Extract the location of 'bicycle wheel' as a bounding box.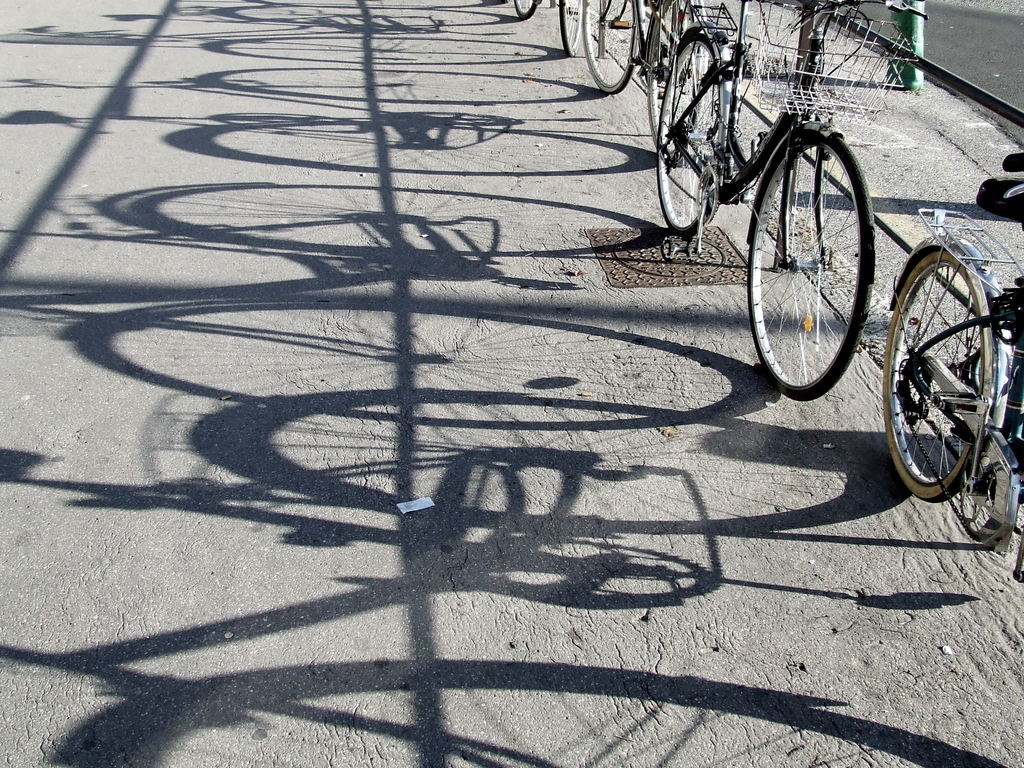
642:0:698:145.
